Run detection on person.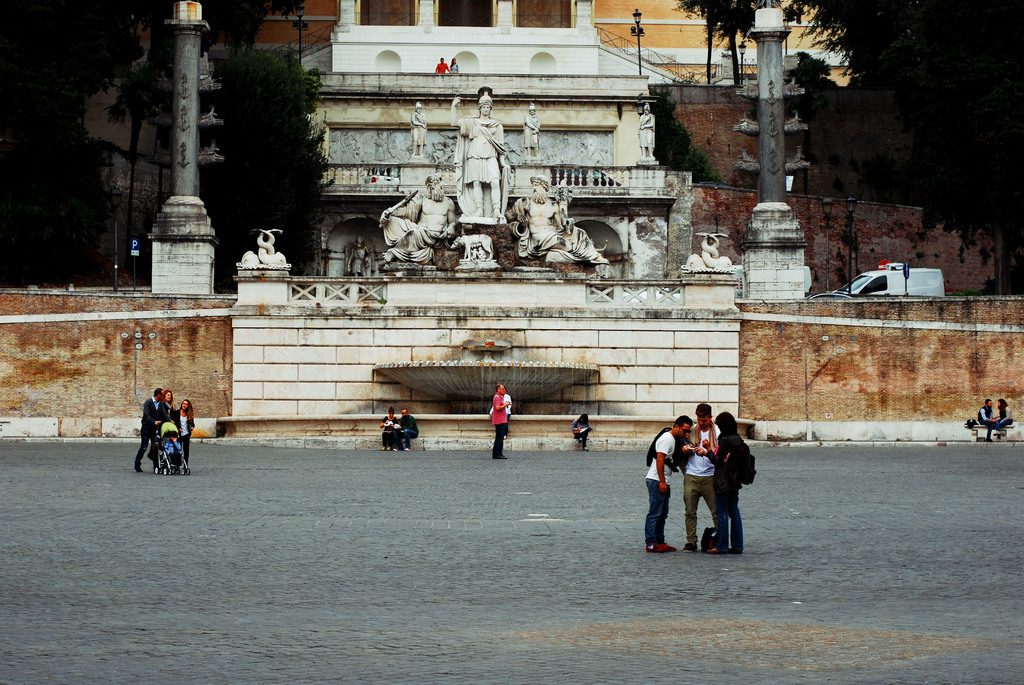
Result: [998,400,1015,437].
